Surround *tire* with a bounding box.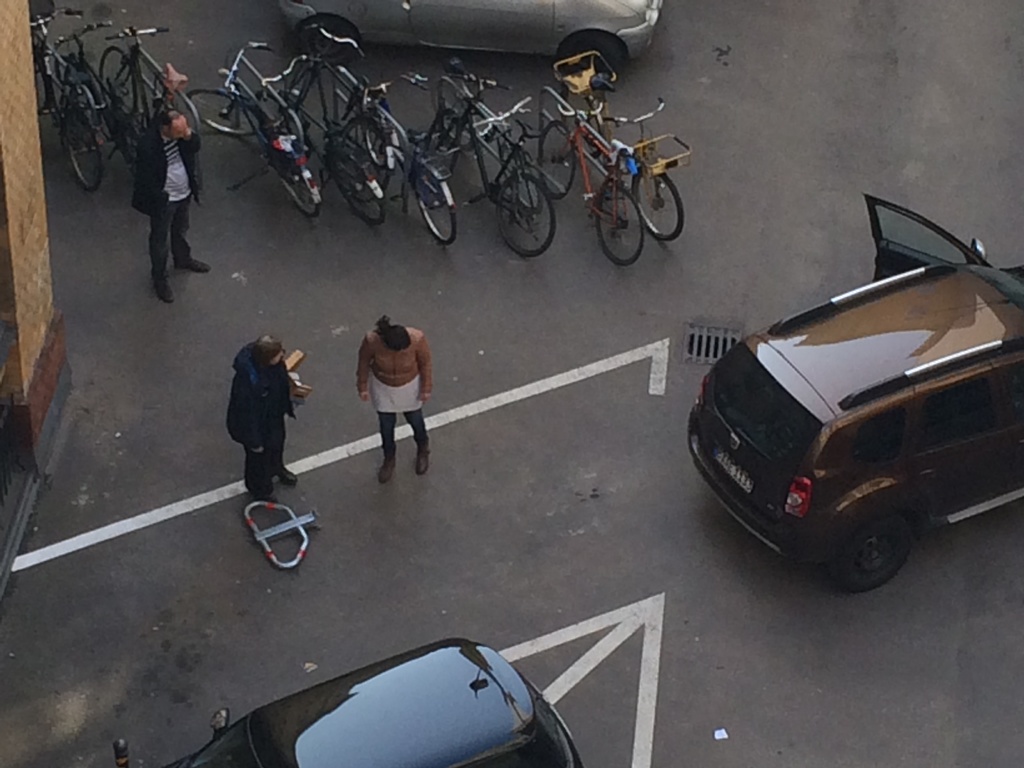
(186, 84, 266, 138).
